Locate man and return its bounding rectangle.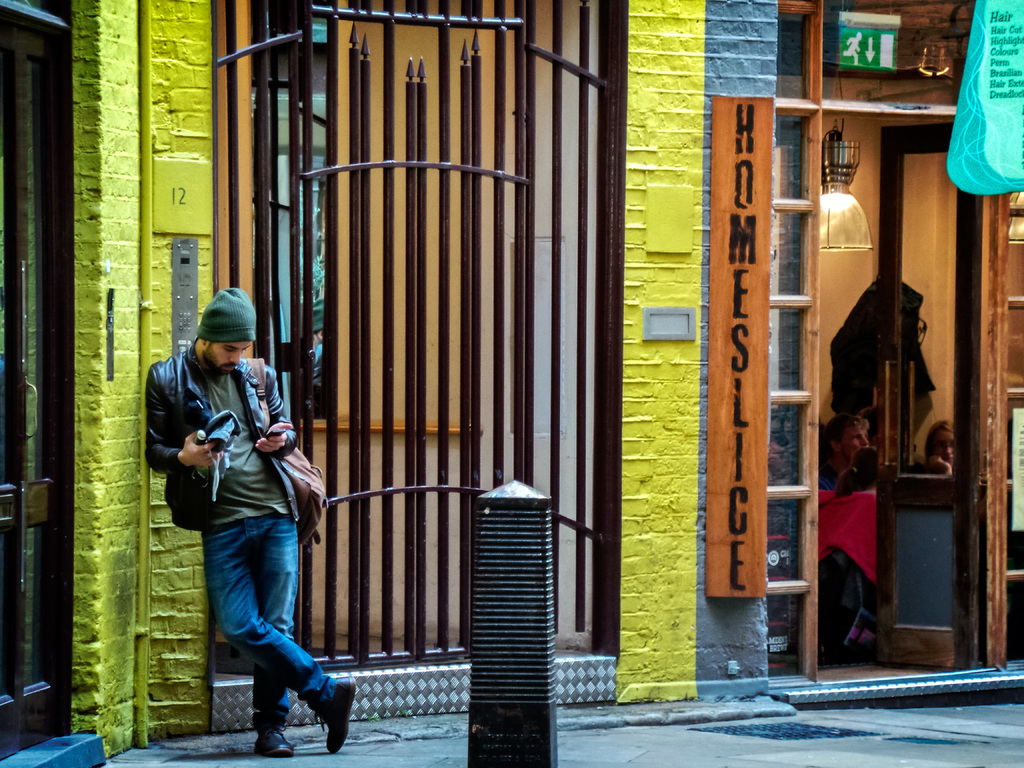
[x1=810, y1=417, x2=870, y2=507].
